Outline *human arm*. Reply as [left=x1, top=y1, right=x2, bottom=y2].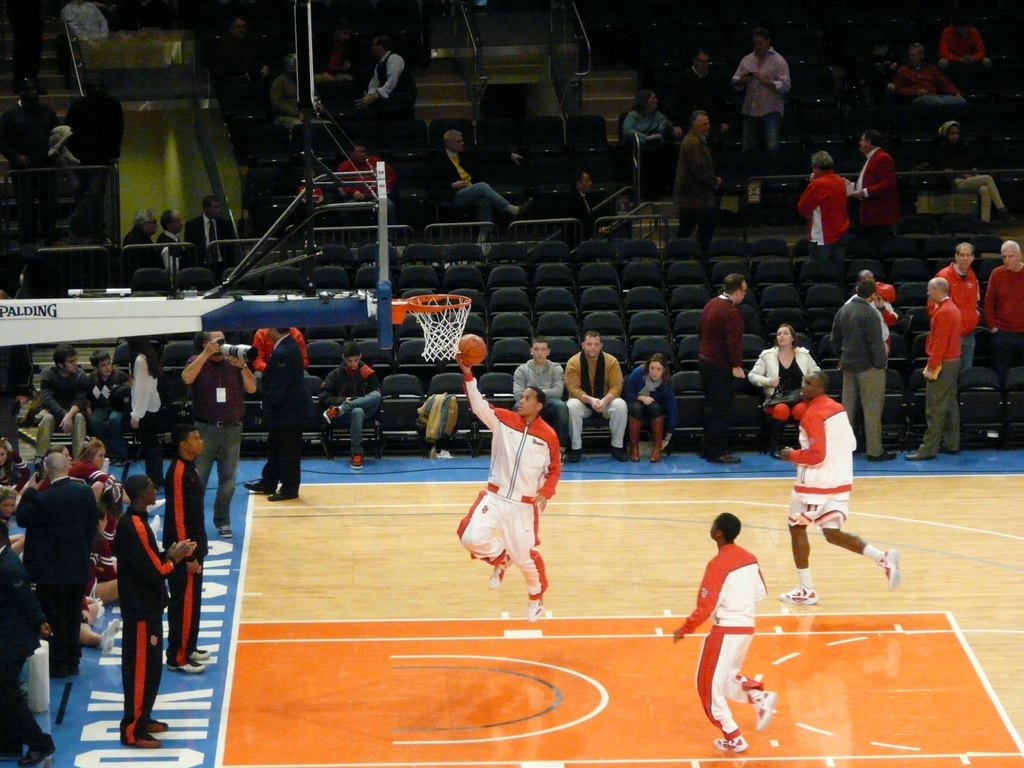
[left=830, top=312, right=844, bottom=357].
